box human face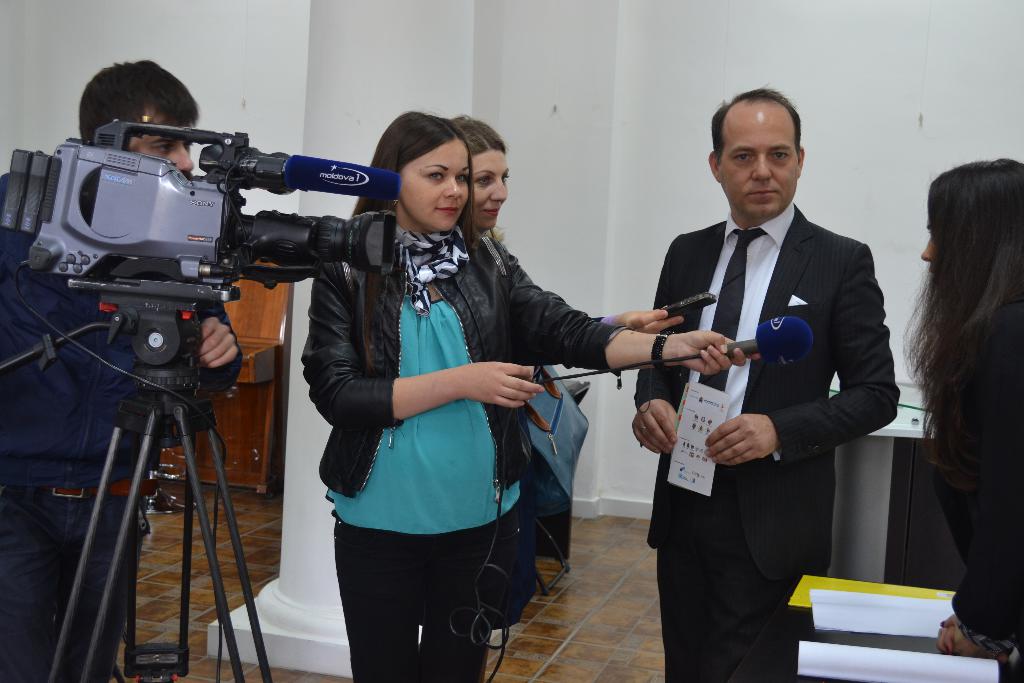
bbox=(717, 103, 799, 215)
